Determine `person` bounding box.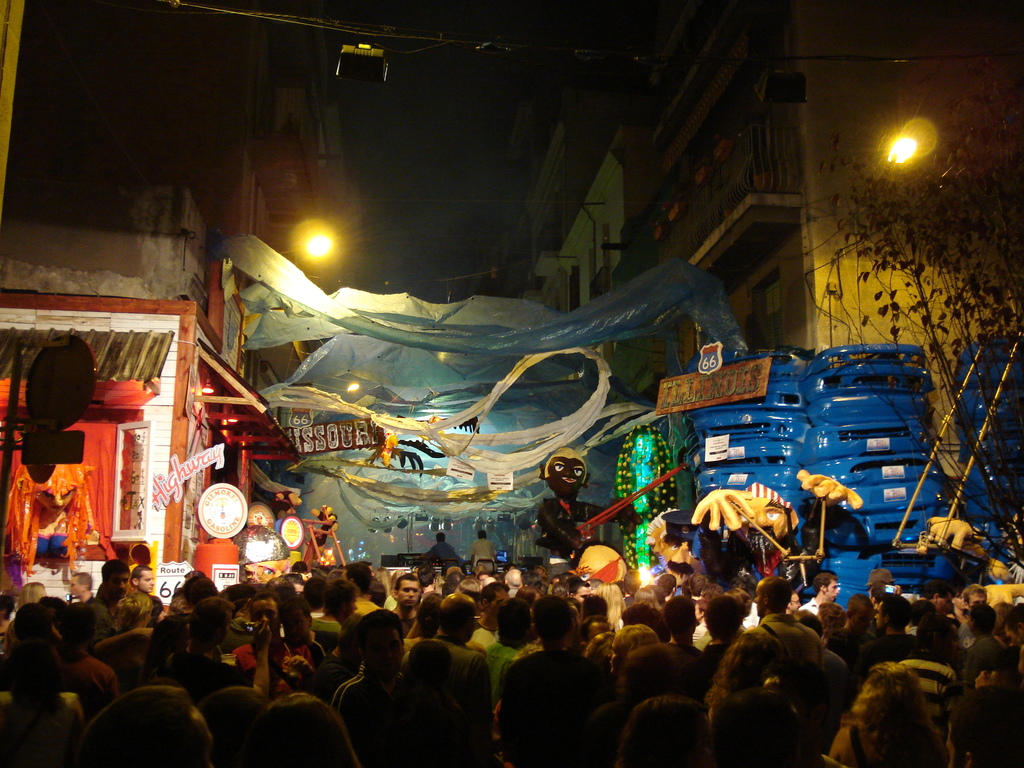
Determined: {"x1": 607, "y1": 626, "x2": 668, "y2": 676}.
